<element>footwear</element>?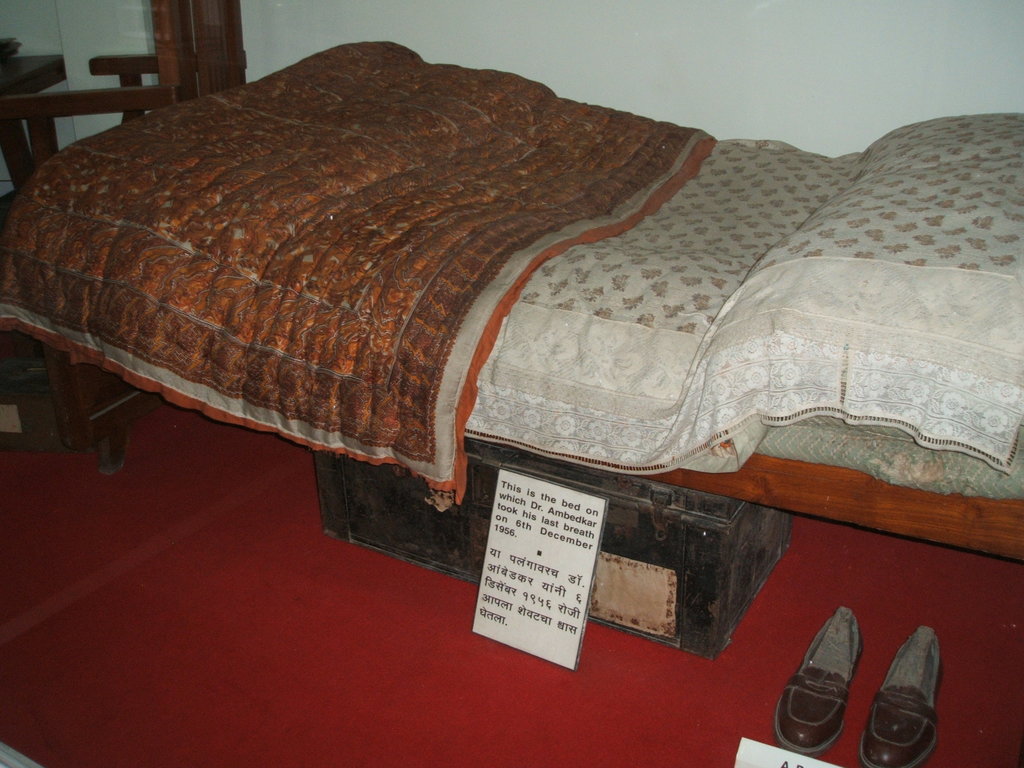
776, 620, 883, 767
